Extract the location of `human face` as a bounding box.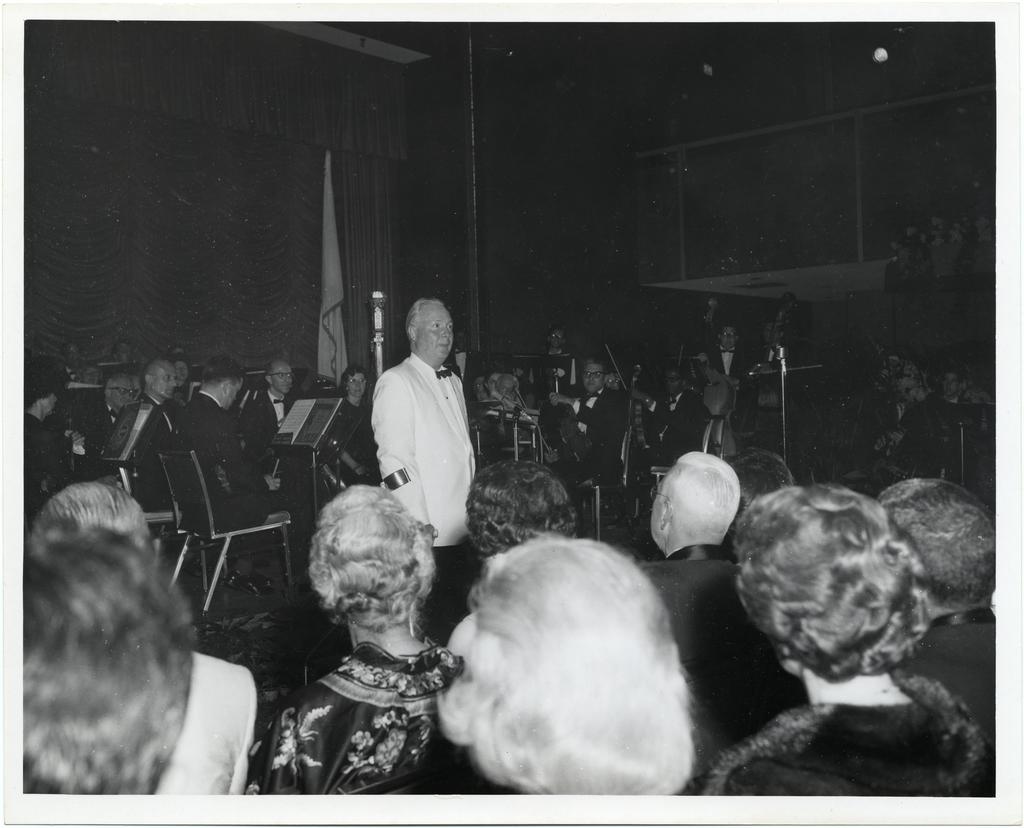
(left=664, top=371, right=685, bottom=392).
